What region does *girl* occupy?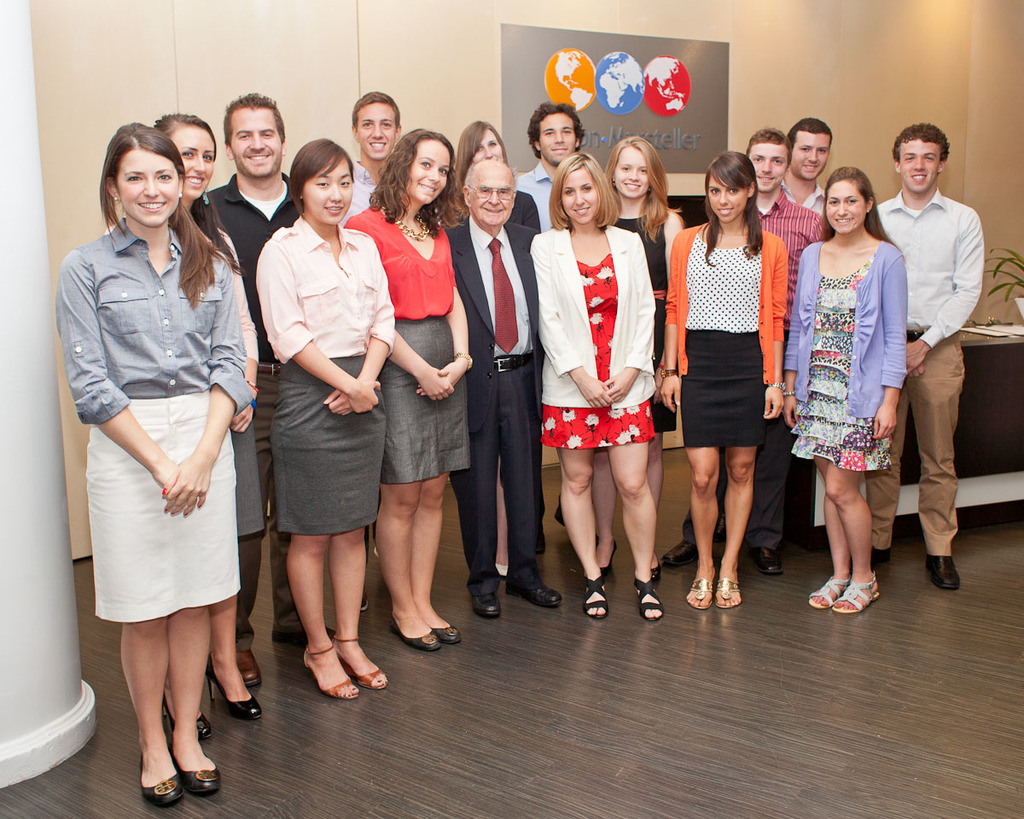
663,152,787,613.
